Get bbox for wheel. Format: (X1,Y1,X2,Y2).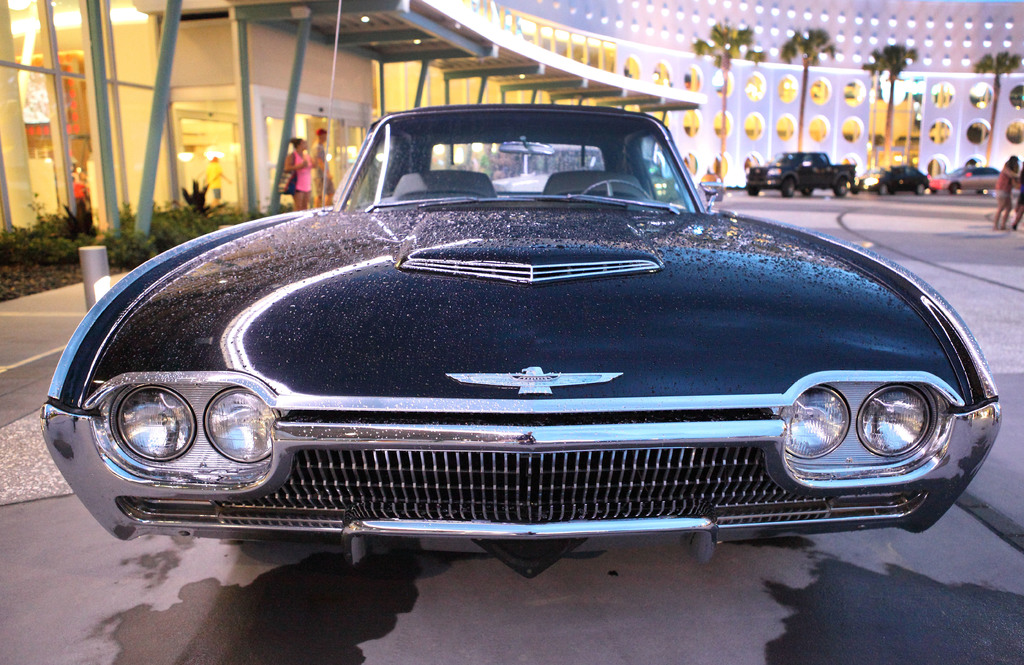
(802,186,815,198).
